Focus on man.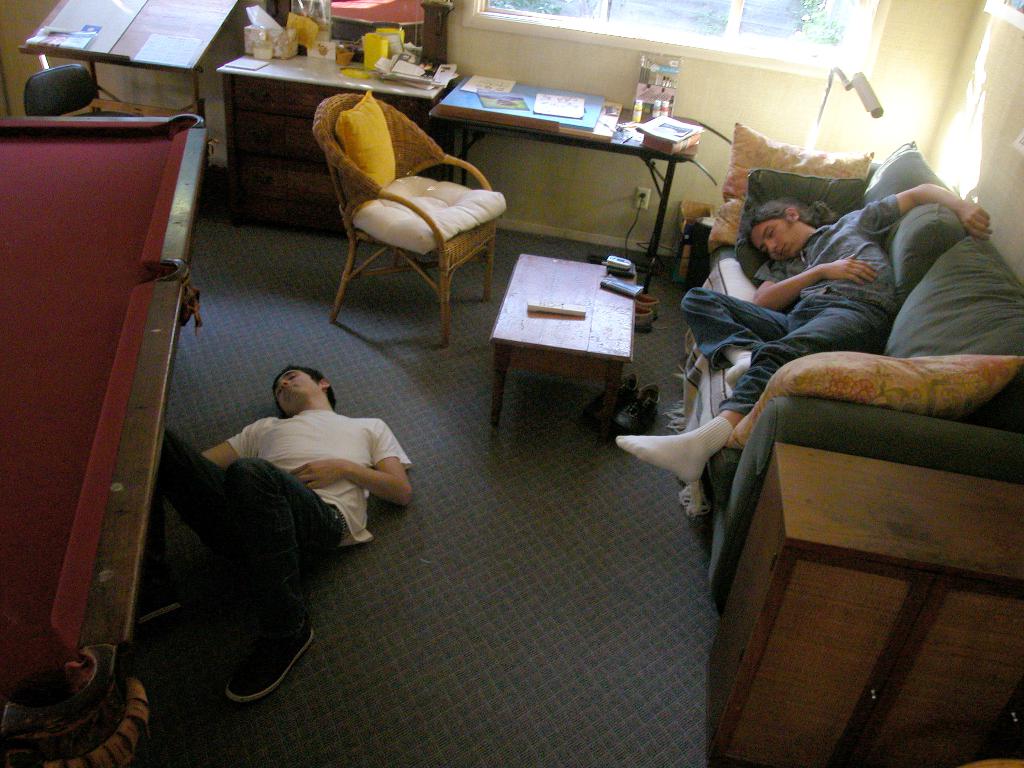
Focused at locate(175, 343, 417, 635).
